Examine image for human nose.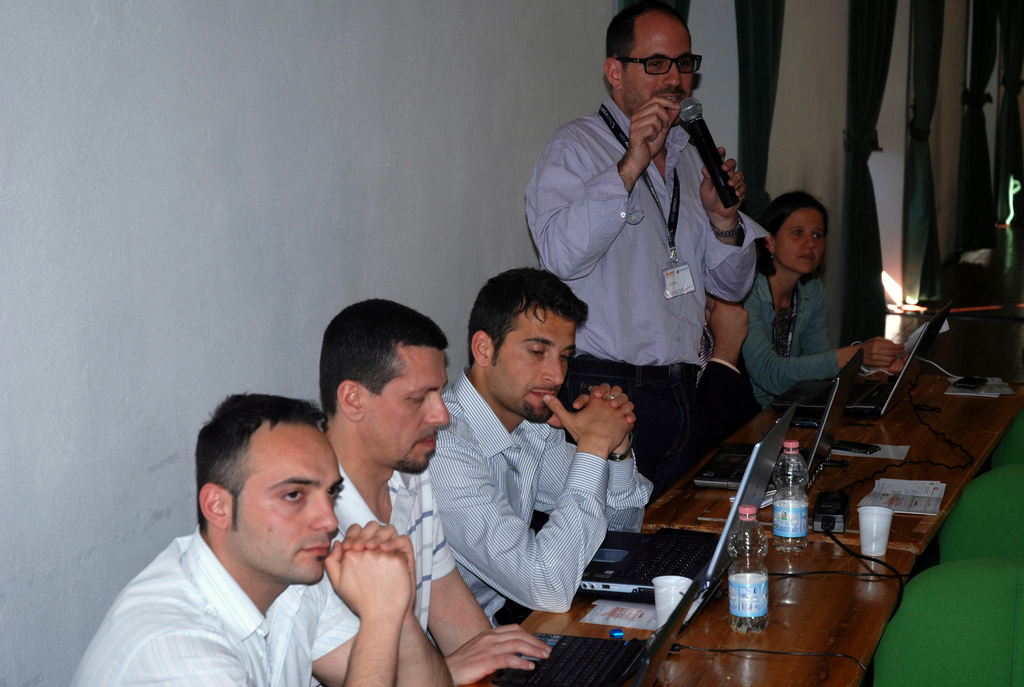
Examination result: rect(801, 232, 814, 249).
